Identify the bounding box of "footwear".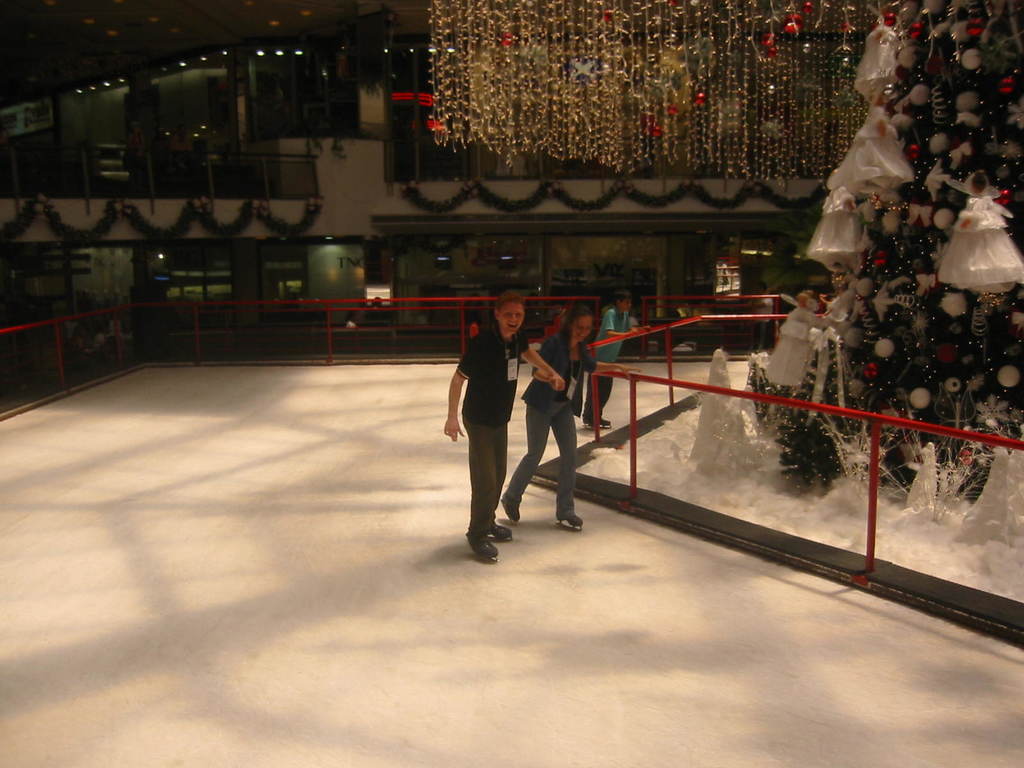
466/532/501/558.
